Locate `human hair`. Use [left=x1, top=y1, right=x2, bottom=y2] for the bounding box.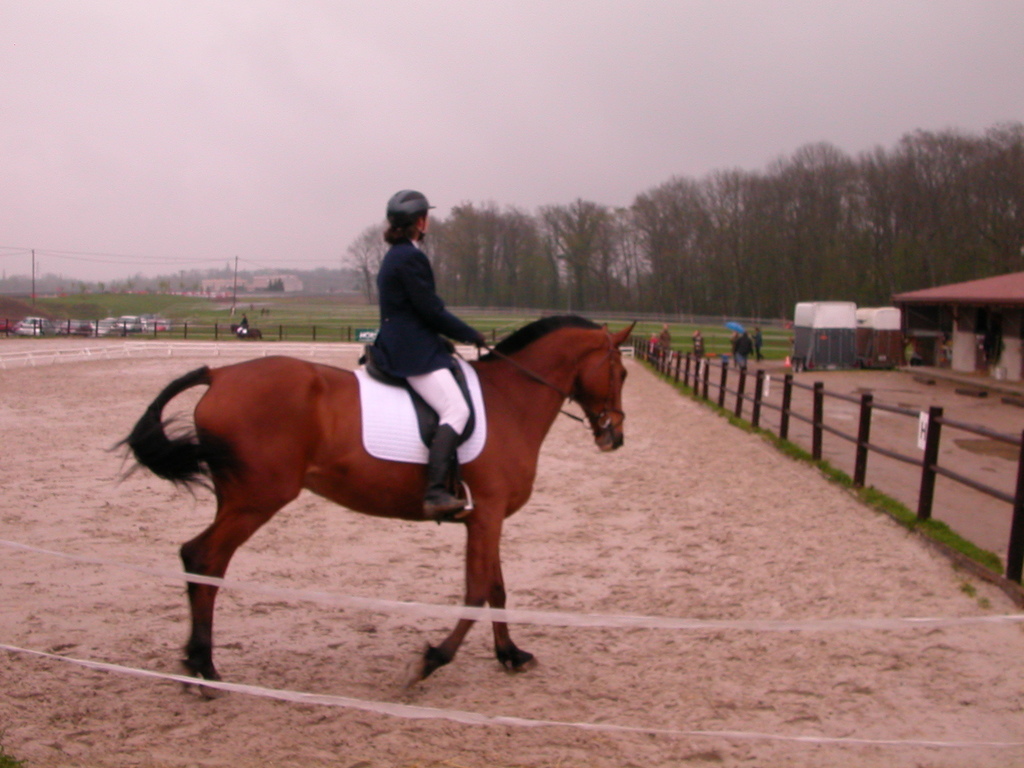
[left=383, top=216, right=423, bottom=245].
